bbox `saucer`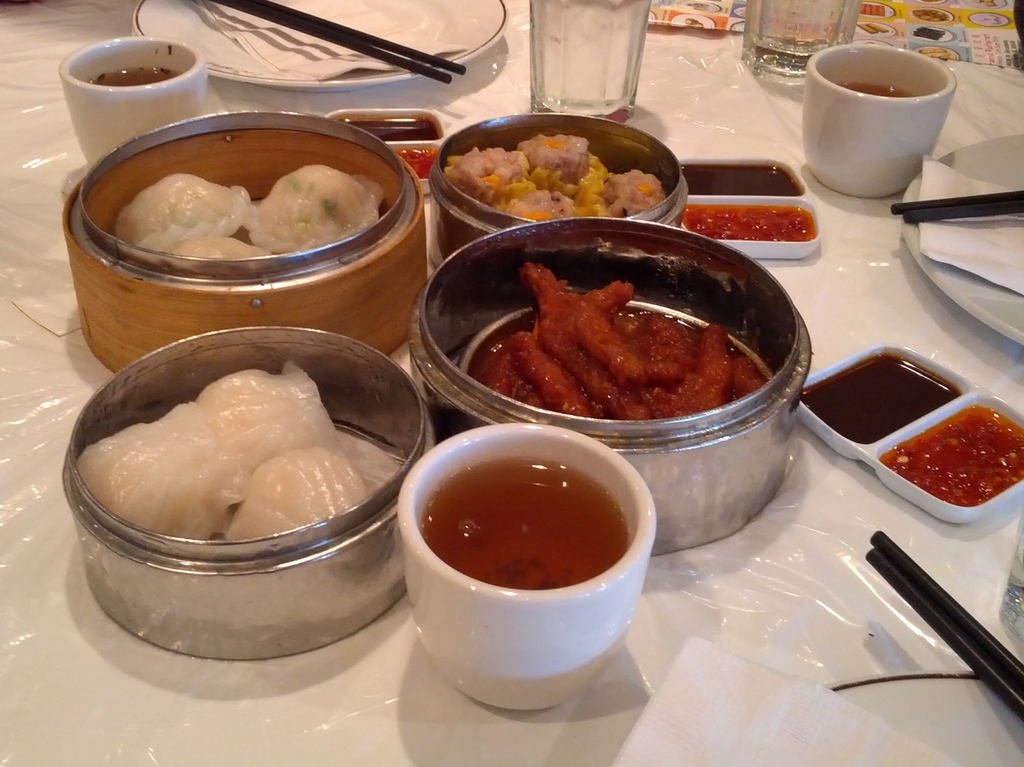
locate(903, 132, 1023, 347)
